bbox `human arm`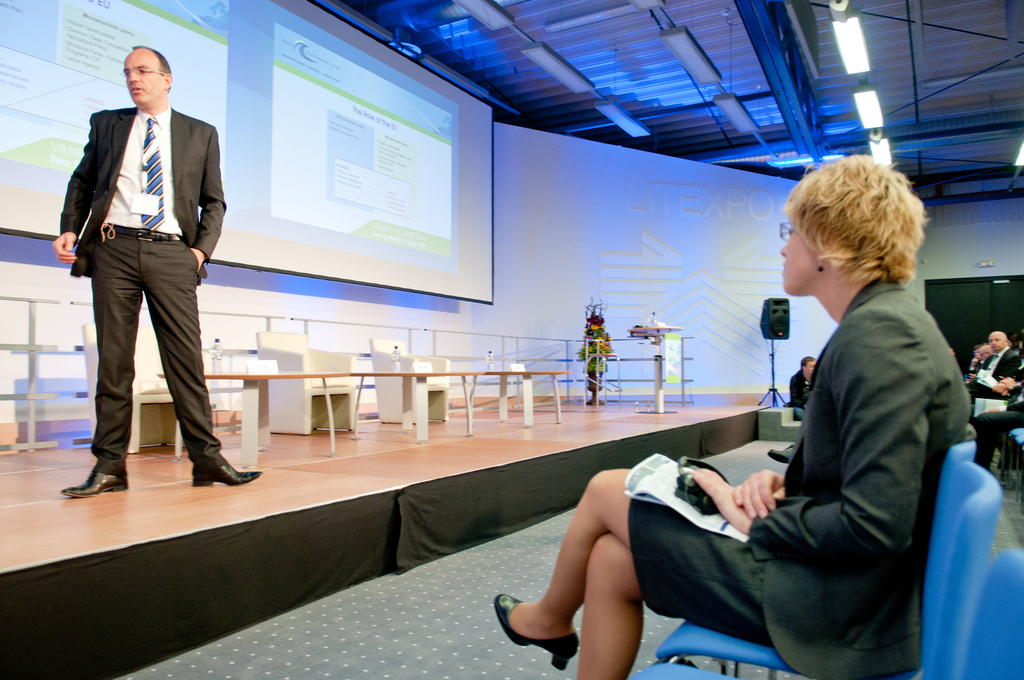
region(188, 129, 228, 267)
